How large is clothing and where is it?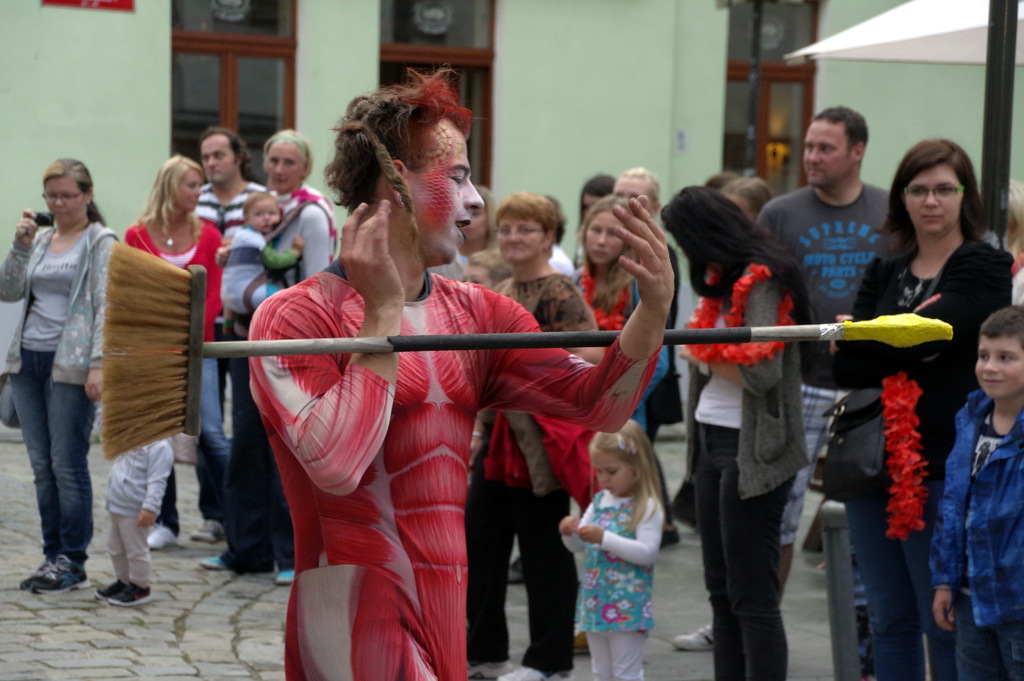
Bounding box: locate(0, 212, 123, 560).
